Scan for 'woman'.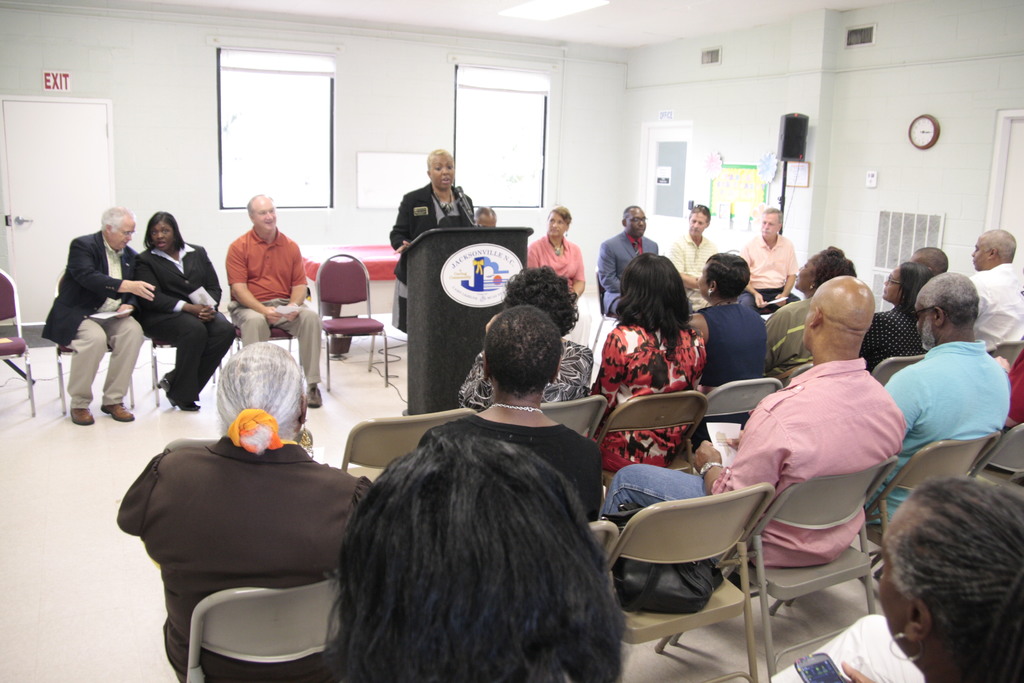
Scan result: 602/259/708/470.
